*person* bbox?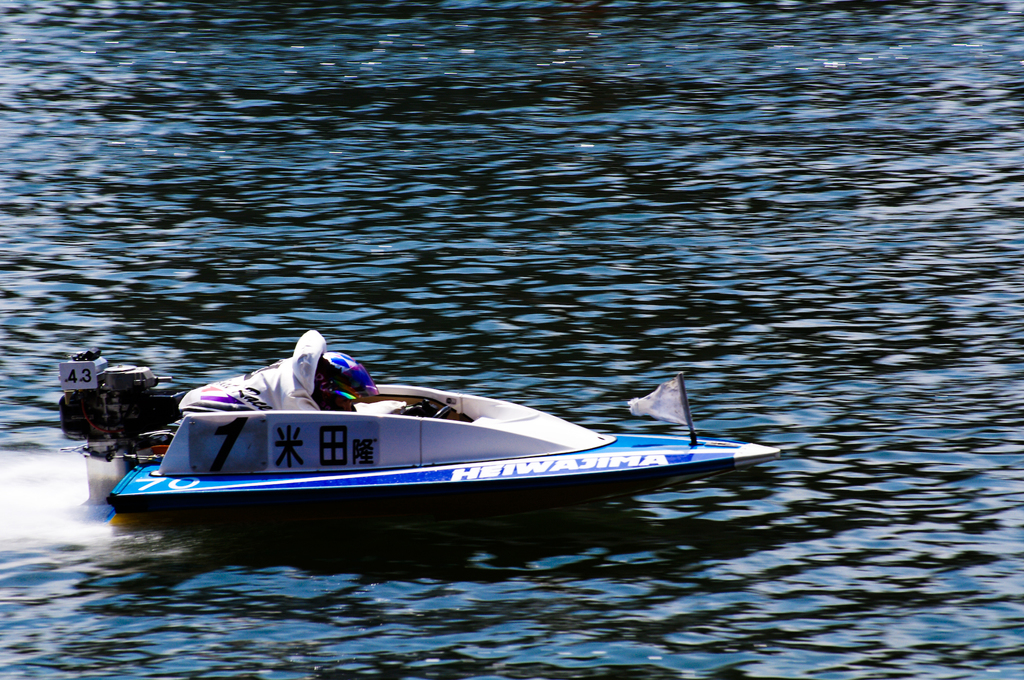
Rect(176, 320, 392, 418)
